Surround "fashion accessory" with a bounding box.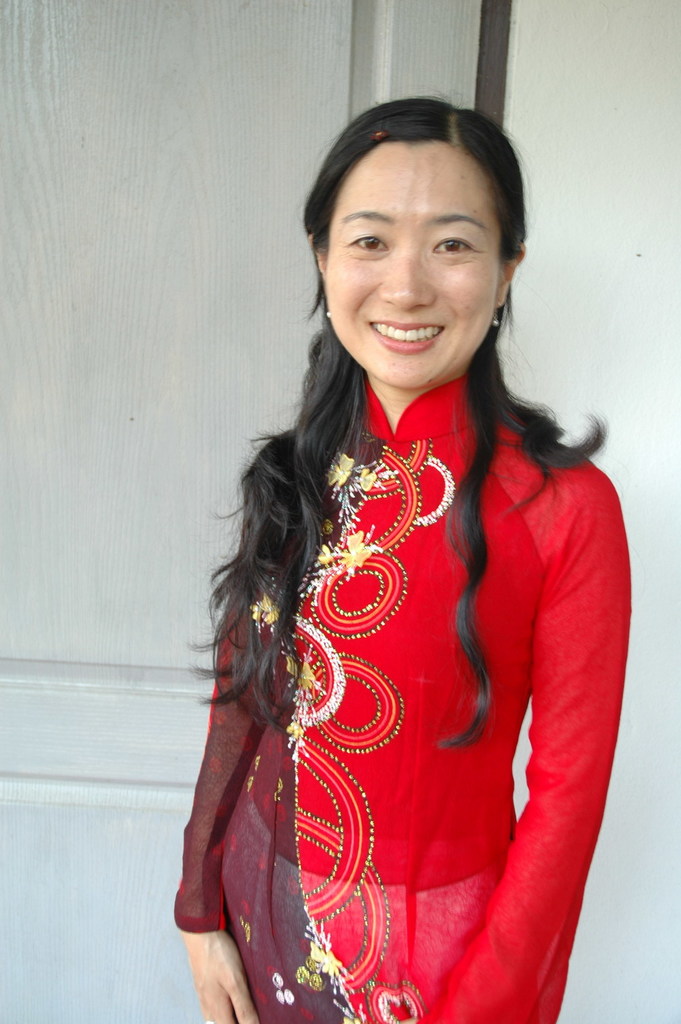
(488, 299, 502, 334).
